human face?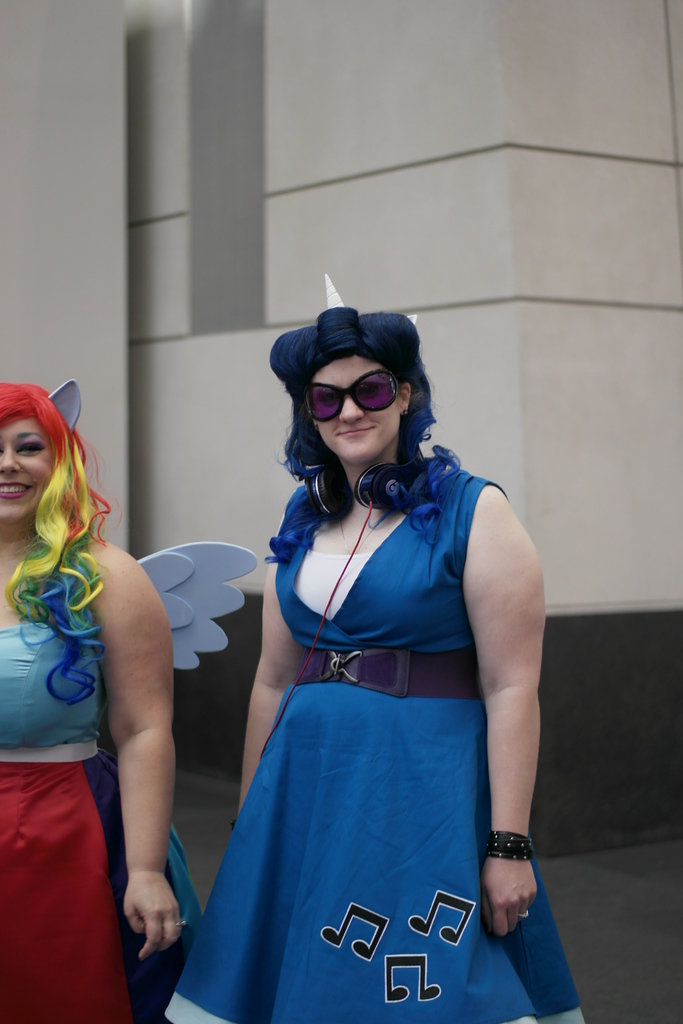
box=[0, 426, 64, 518]
